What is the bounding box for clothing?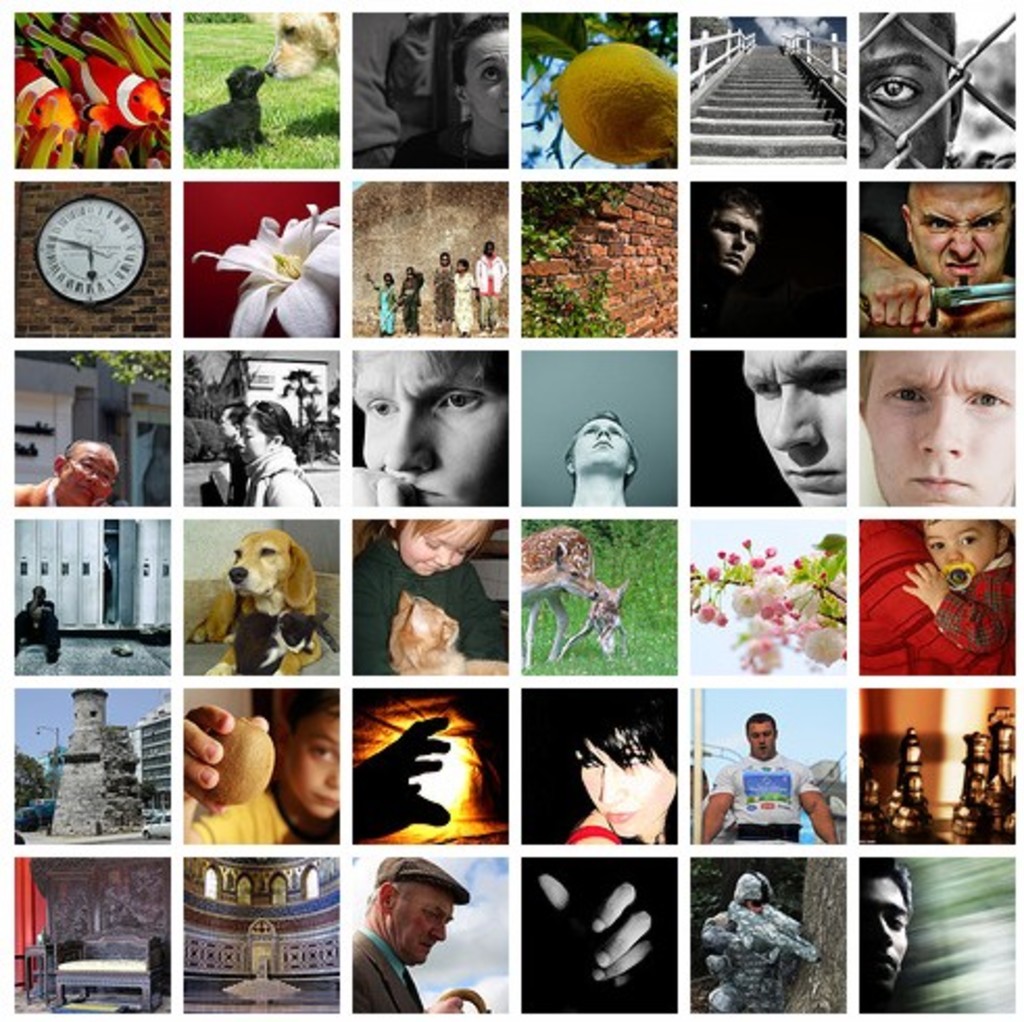
x1=352, y1=926, x2=428, y2=1018.
